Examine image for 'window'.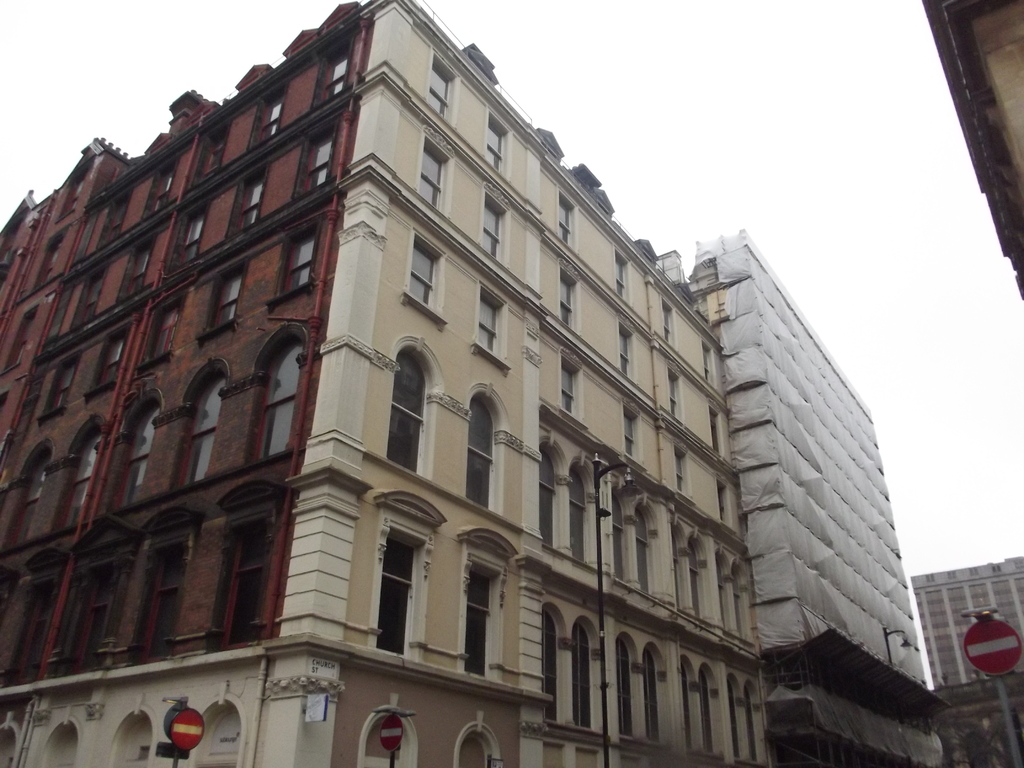
Examination result: <region>41, 723, 77, 767</region>.
